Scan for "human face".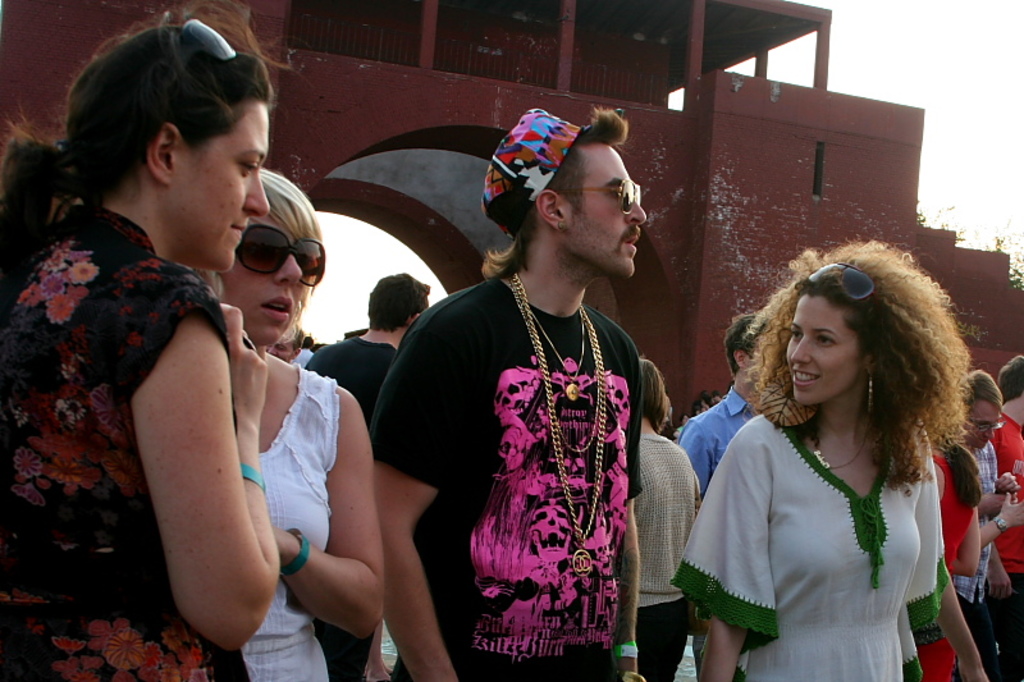
Scan result: (left=264, top=334, right=292, bottom=365).
